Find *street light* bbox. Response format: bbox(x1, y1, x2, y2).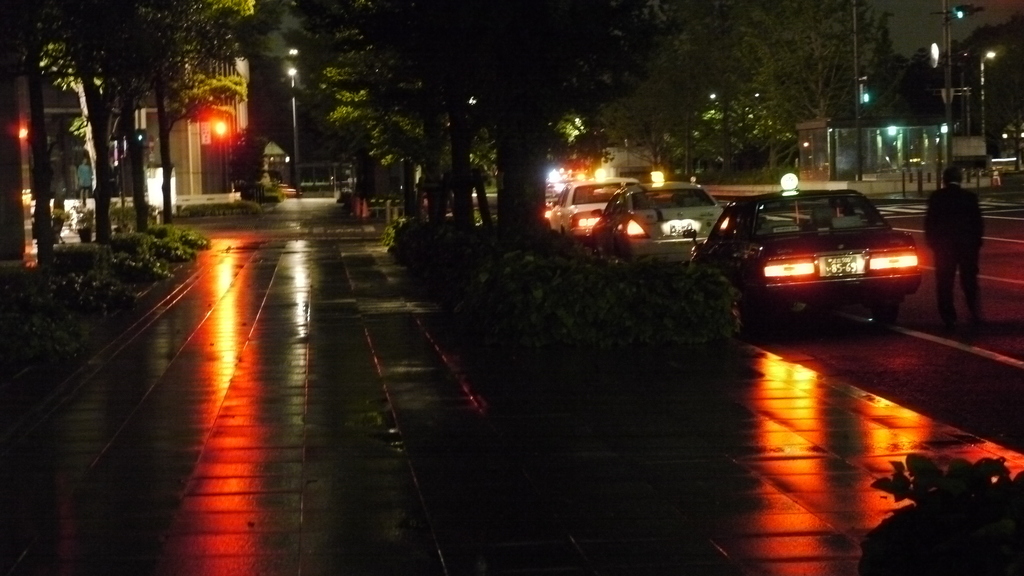
bbox(981, 47, 998, 155).
